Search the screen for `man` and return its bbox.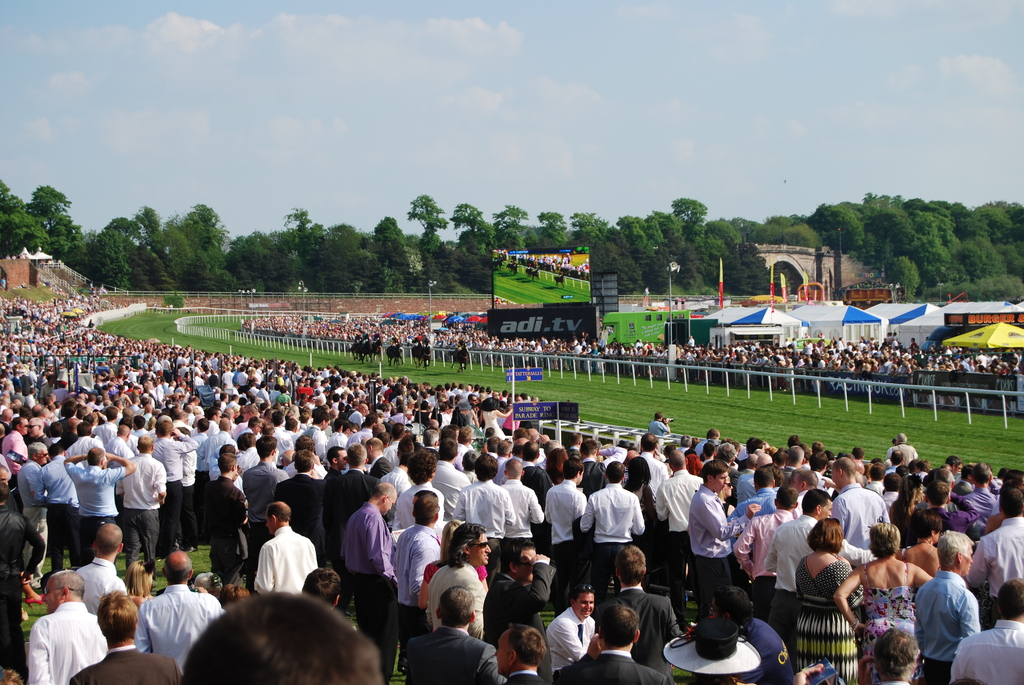
Found: region(236, 413, 264, 438).
